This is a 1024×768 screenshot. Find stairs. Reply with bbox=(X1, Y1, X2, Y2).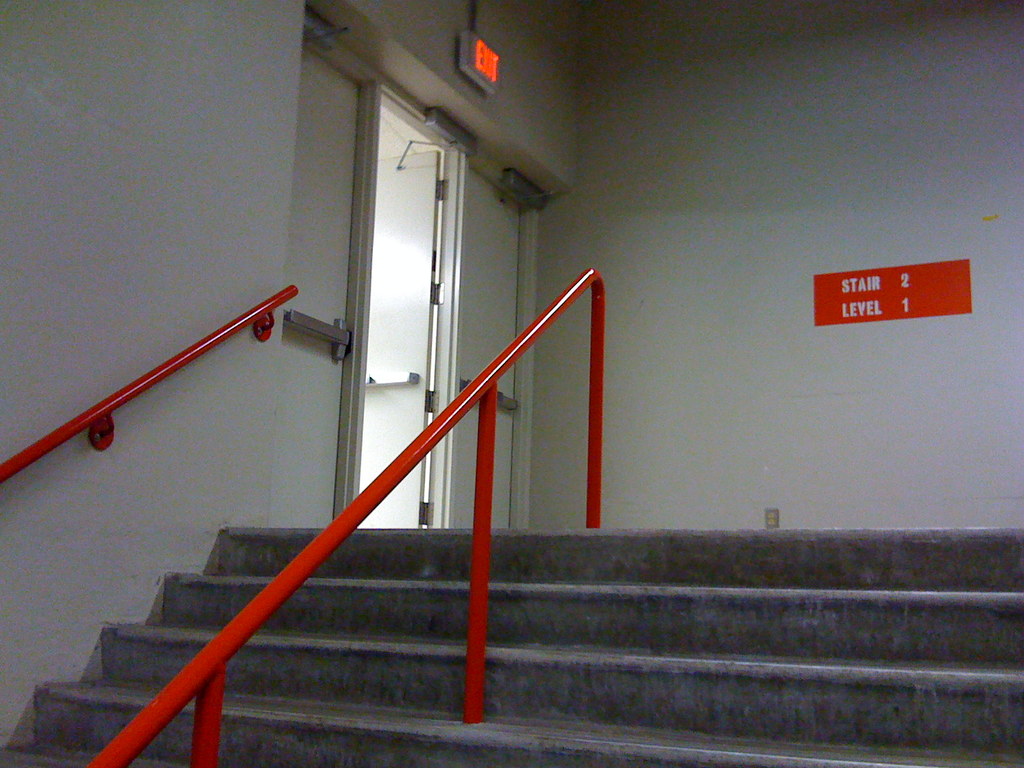
bbox=(0, 522, 1023, 767).
